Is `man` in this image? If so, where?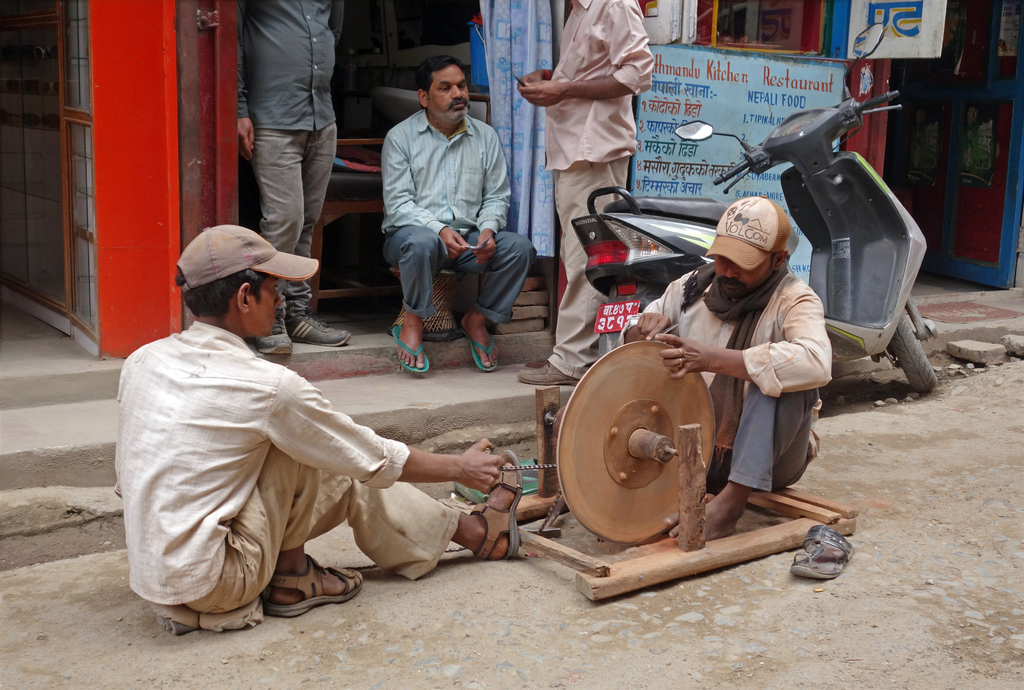
Yes, at bbox=[113, 223, 524, 619].
